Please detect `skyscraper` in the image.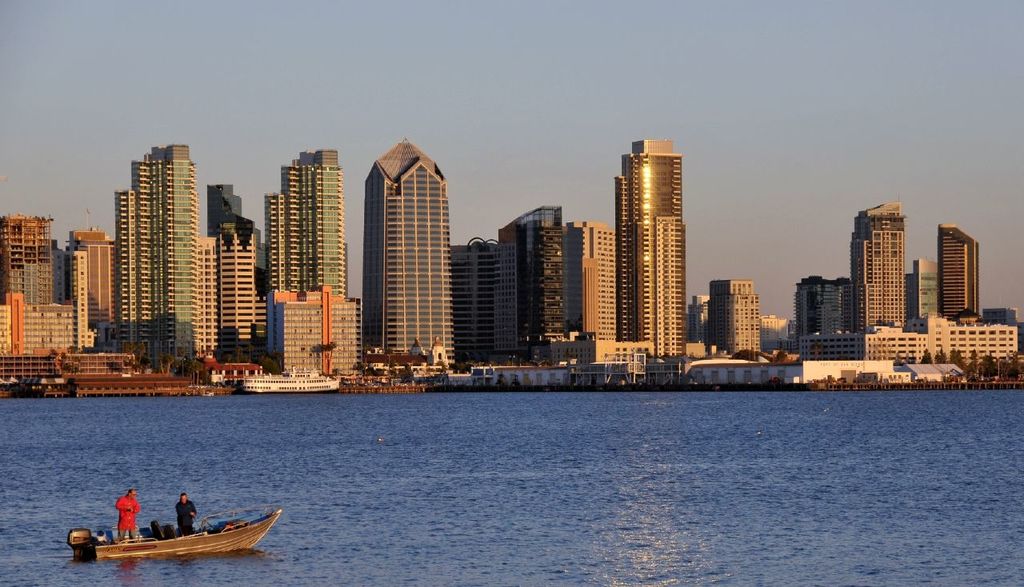
box(703, 272, 763, 351).
